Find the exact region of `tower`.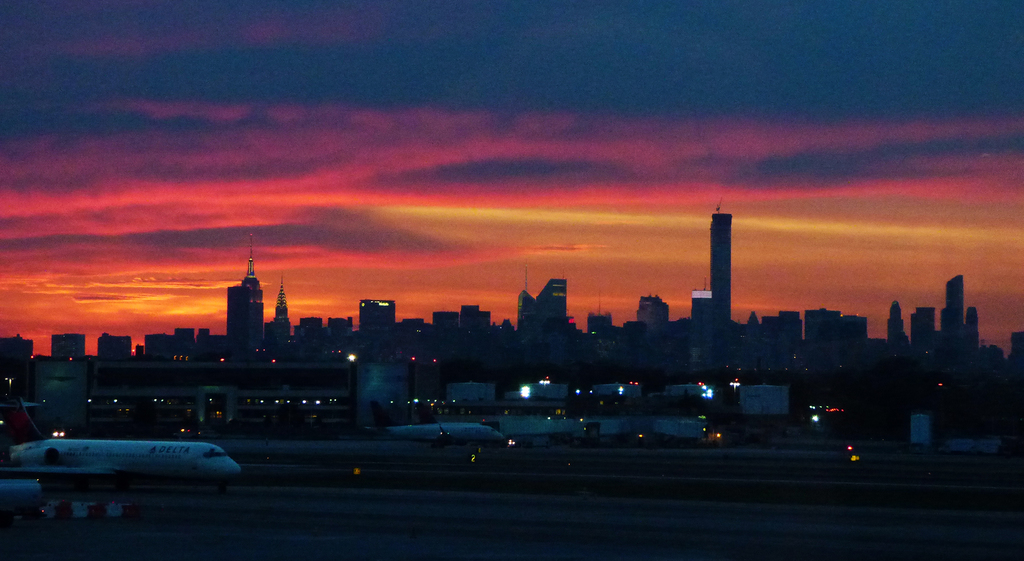
Exact region: <region>935, 269, 969, 345</region>.
